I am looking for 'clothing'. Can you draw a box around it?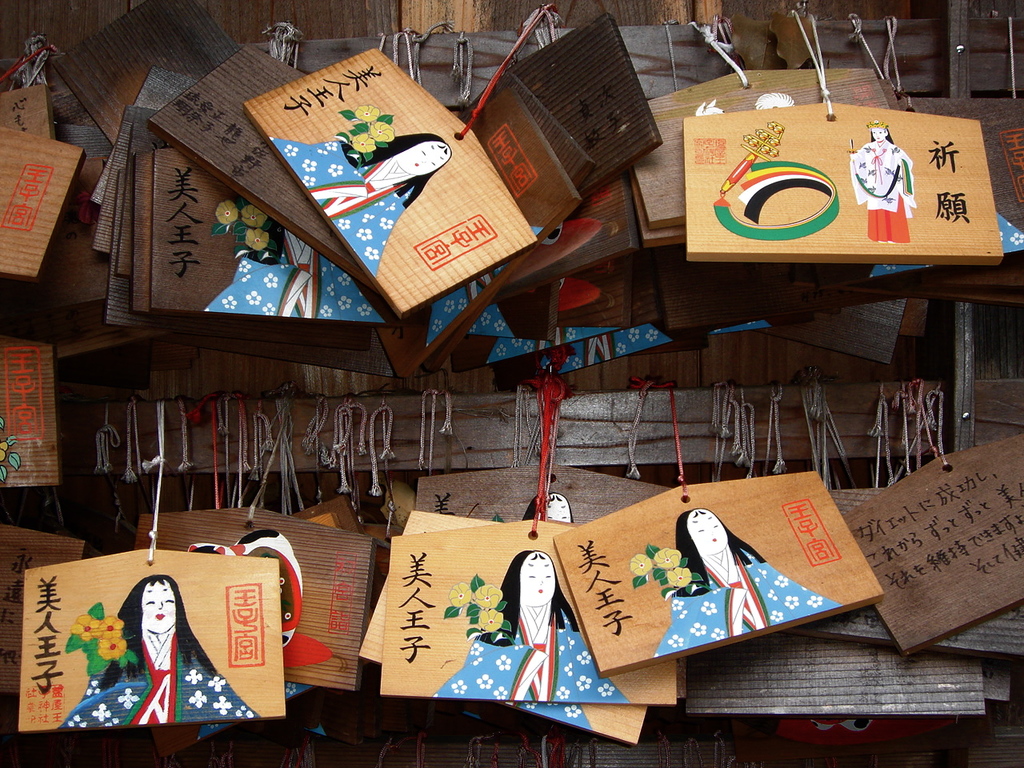
Sure, the bounding box is <bbox>262, 130, 408, 280</bbox>.
